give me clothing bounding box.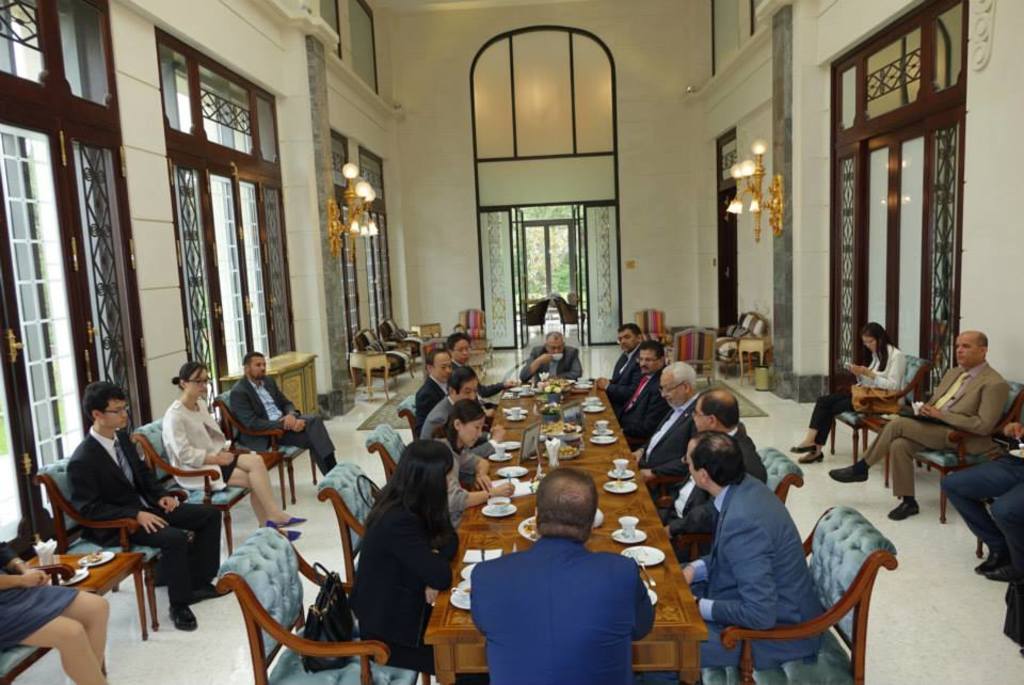
[939, 391, 1023, 540].
